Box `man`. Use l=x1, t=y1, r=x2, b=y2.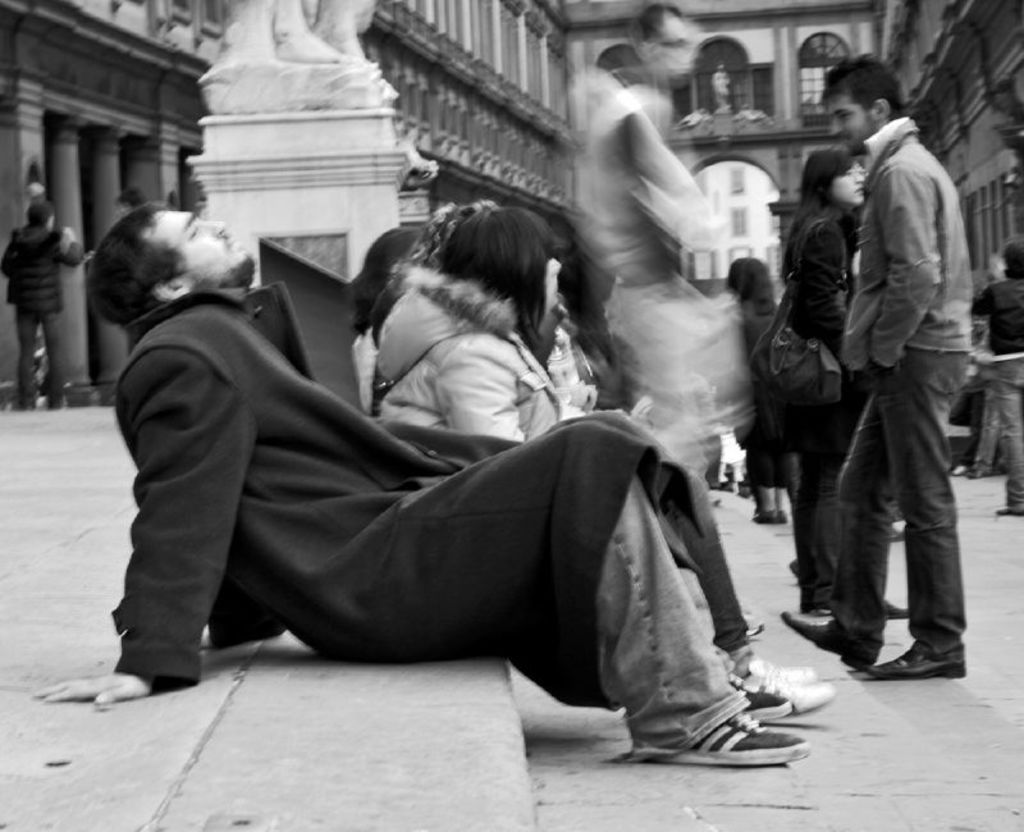
l=0, t=201, r=82, b=410.
